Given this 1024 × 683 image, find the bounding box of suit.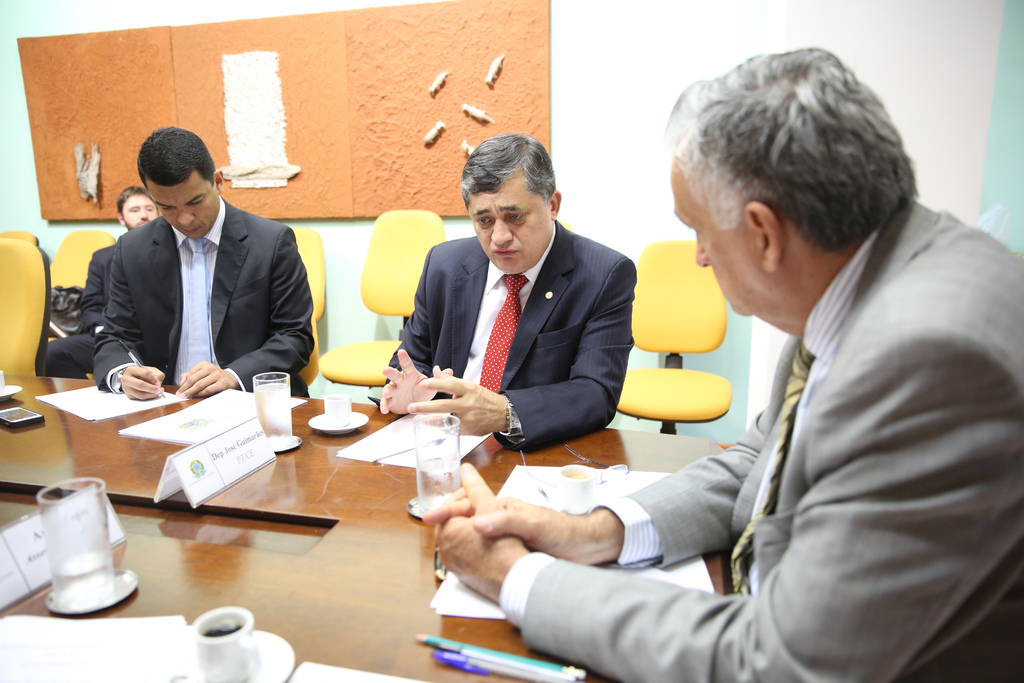
x1=486, y1=195, x2=1023, y2=682.
